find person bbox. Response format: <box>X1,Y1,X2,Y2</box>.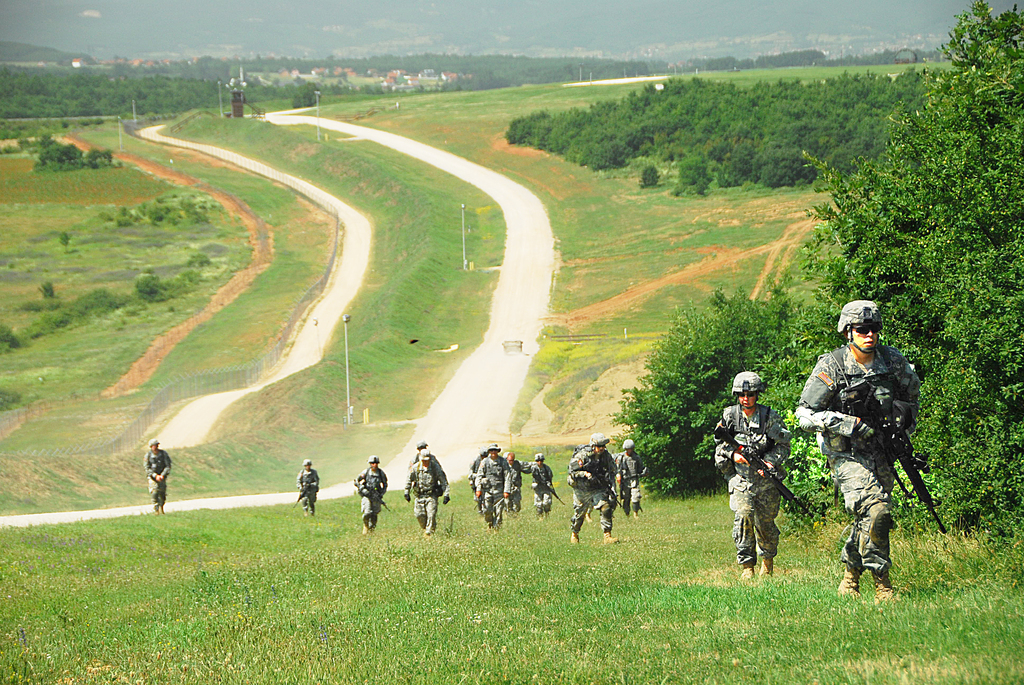
<box>143,436,168,509</box>.
